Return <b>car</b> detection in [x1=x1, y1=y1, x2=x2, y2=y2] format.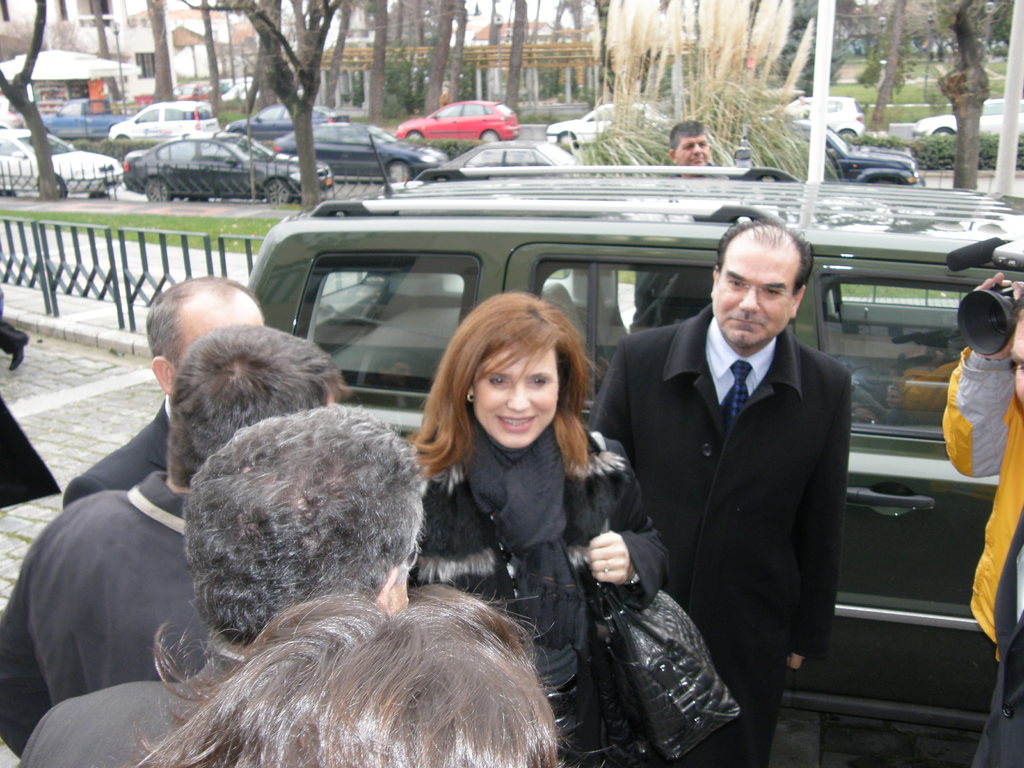
[x1=912, y1=100, x2=1023, y2=137].
